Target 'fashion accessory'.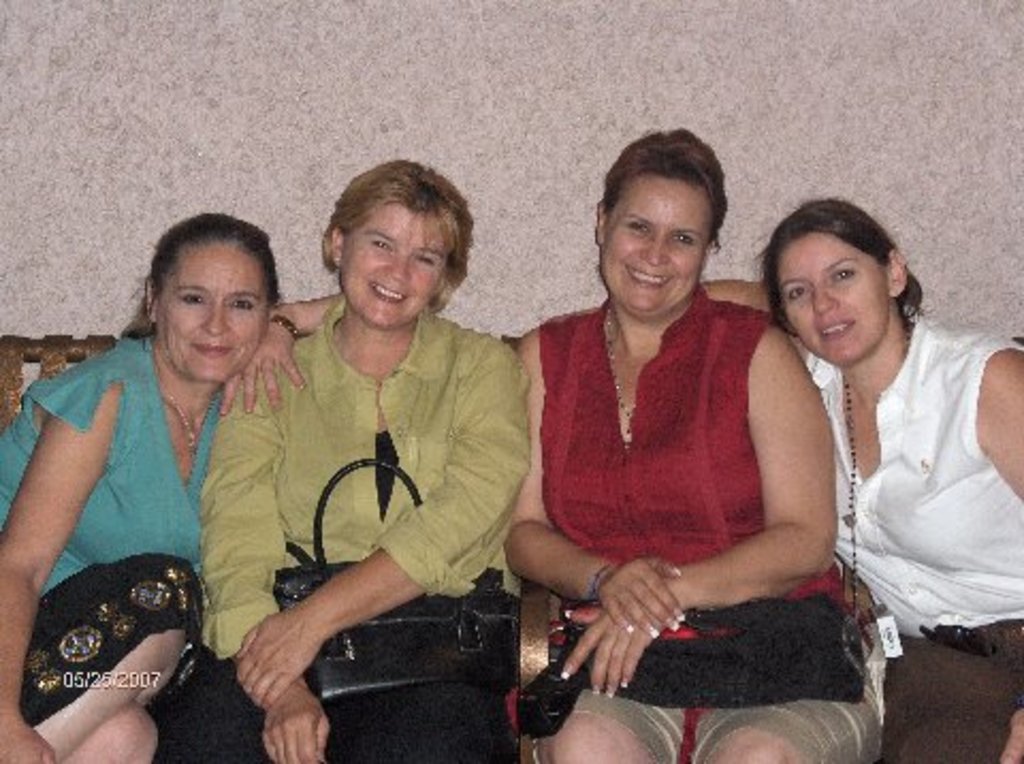
Target region: rect(277, 446, 521, 719).
